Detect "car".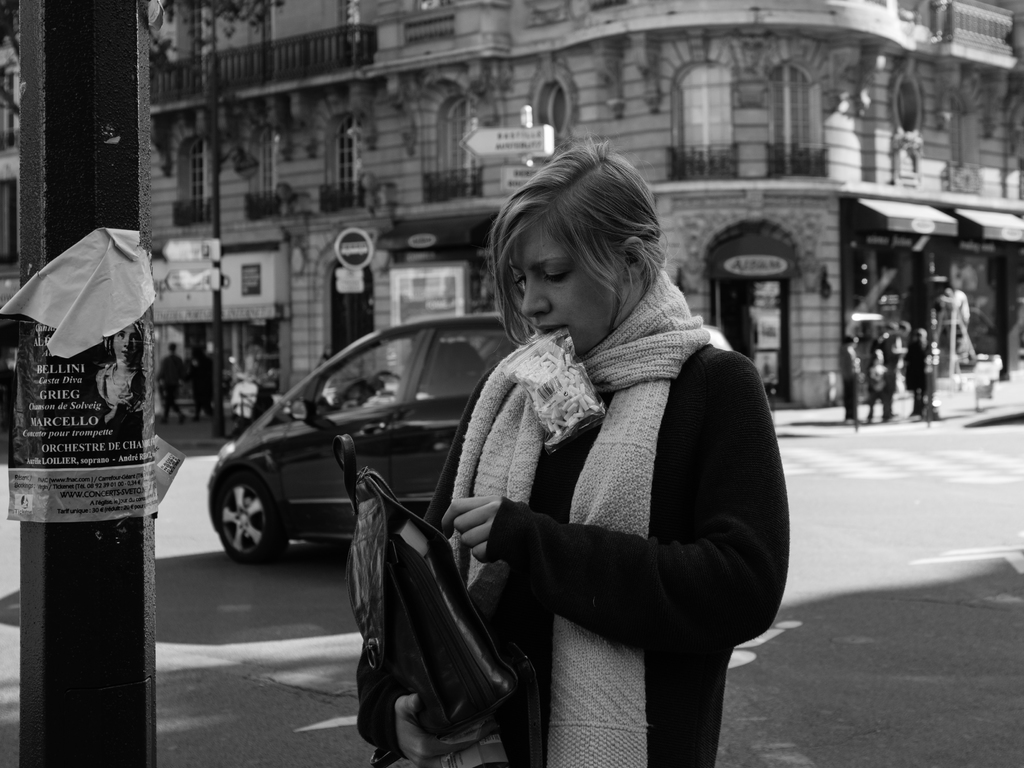
Detected at {"left": 204, "top": 315, "right": 539, "bottom": 569}.
